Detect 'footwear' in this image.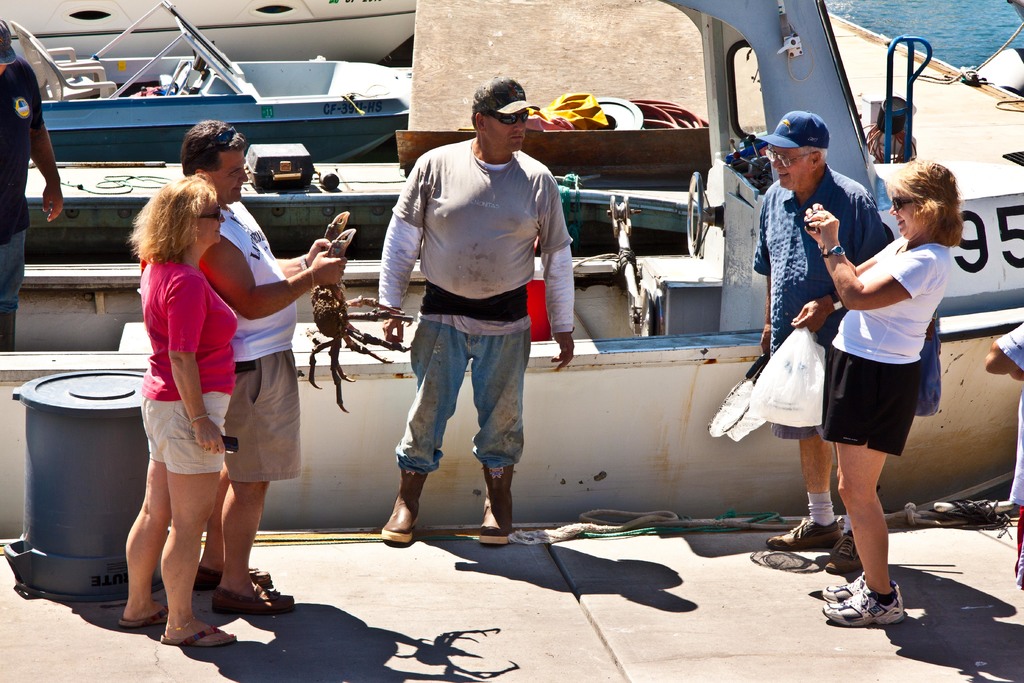
Detection: 765 514 842 550.
